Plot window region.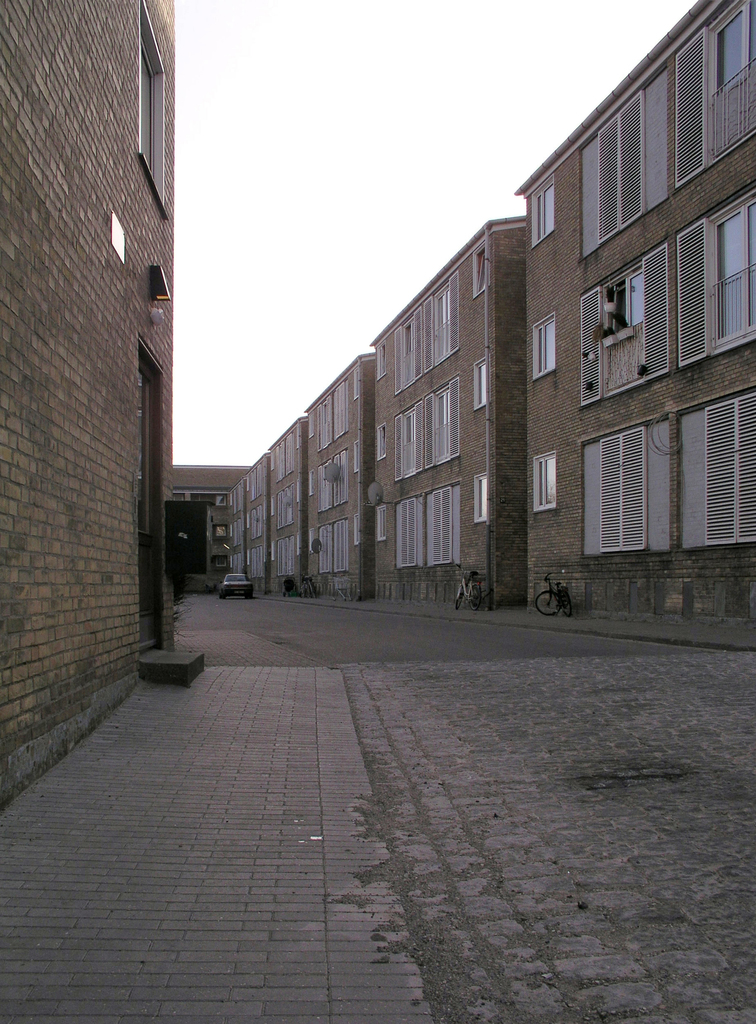
Plotted at bbox=[573, 85, 683, 250].
